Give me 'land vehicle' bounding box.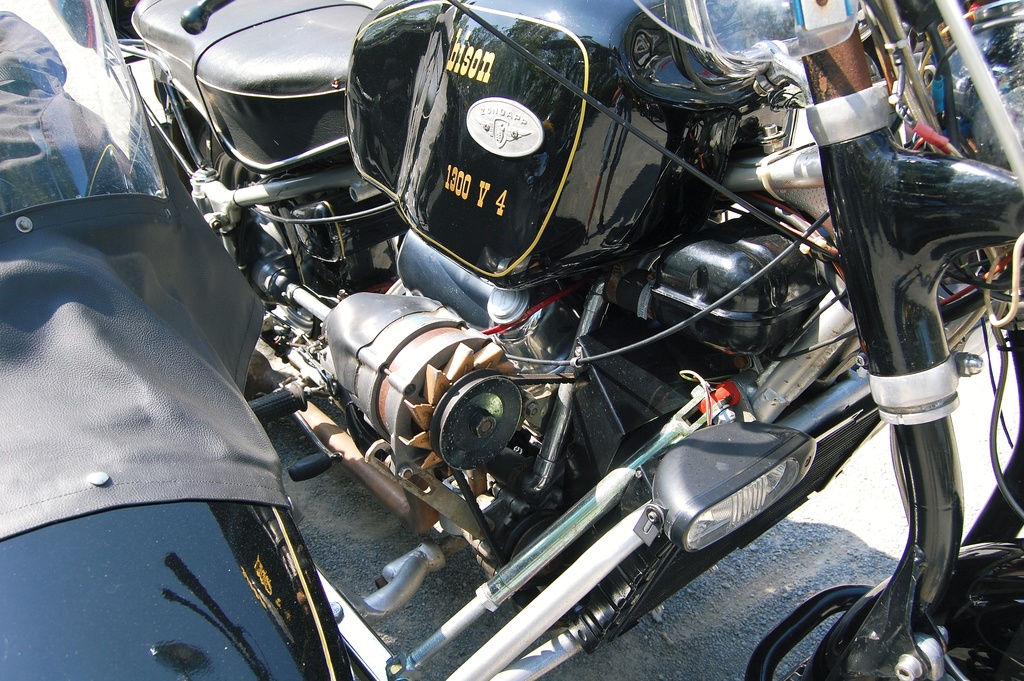
x1=100, y1=0, x2=1023, y2=680.
